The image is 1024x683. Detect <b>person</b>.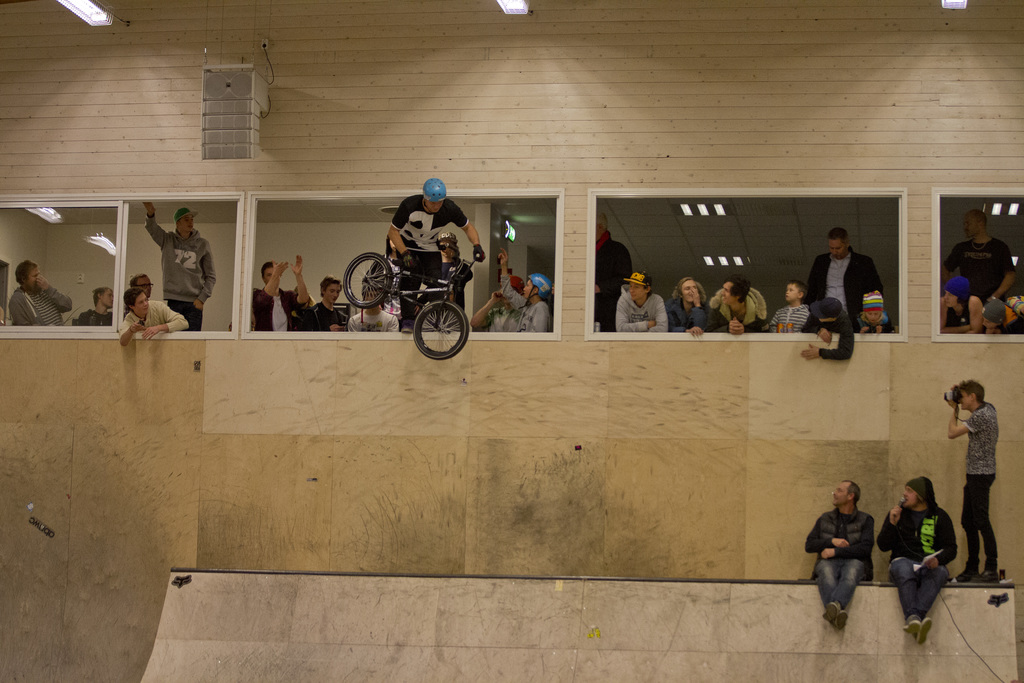
Detection: select_region(595, 211, 634, 329).
